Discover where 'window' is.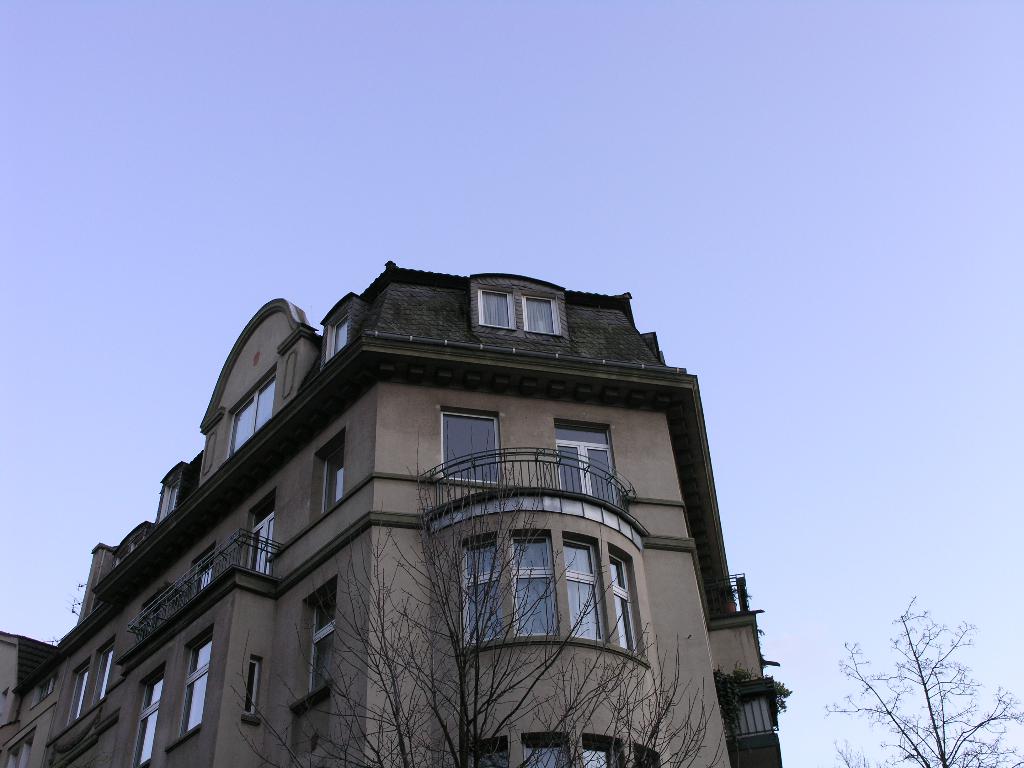
Discovered at Rect(468, 268, 568, 353).
